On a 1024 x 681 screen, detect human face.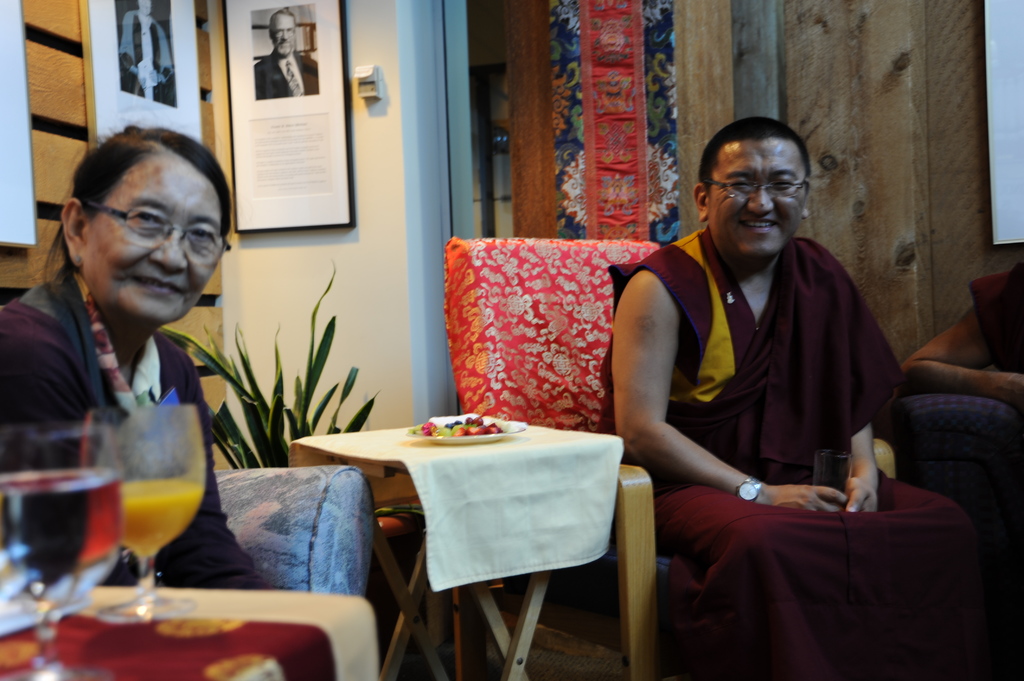
137:0:154:17.
